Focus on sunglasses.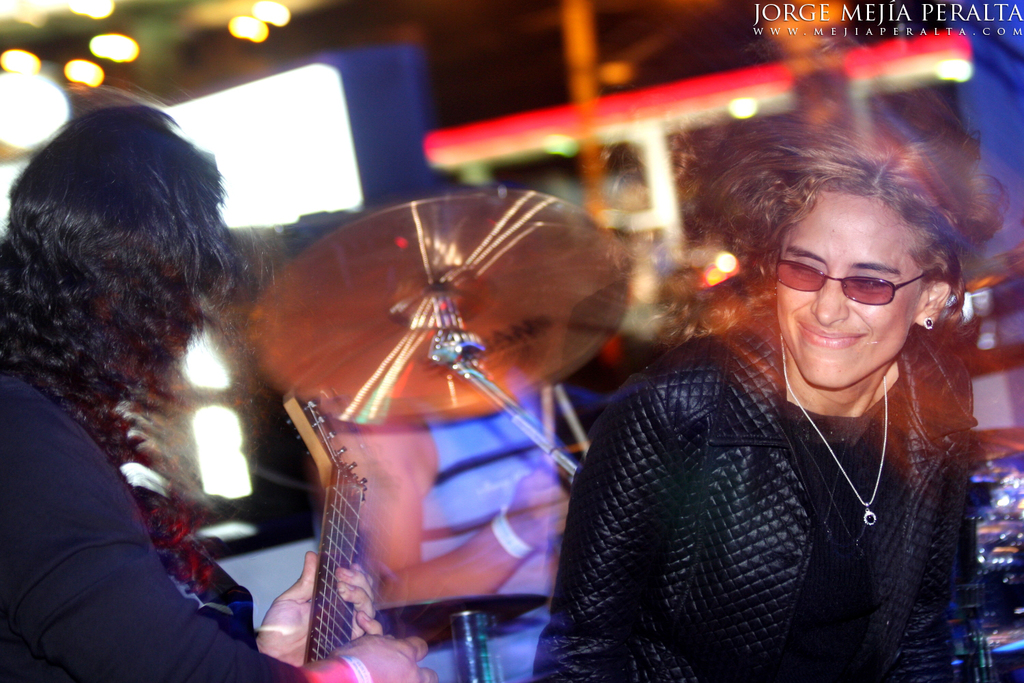
Focused at BBox(769, 260, 923, 304).
